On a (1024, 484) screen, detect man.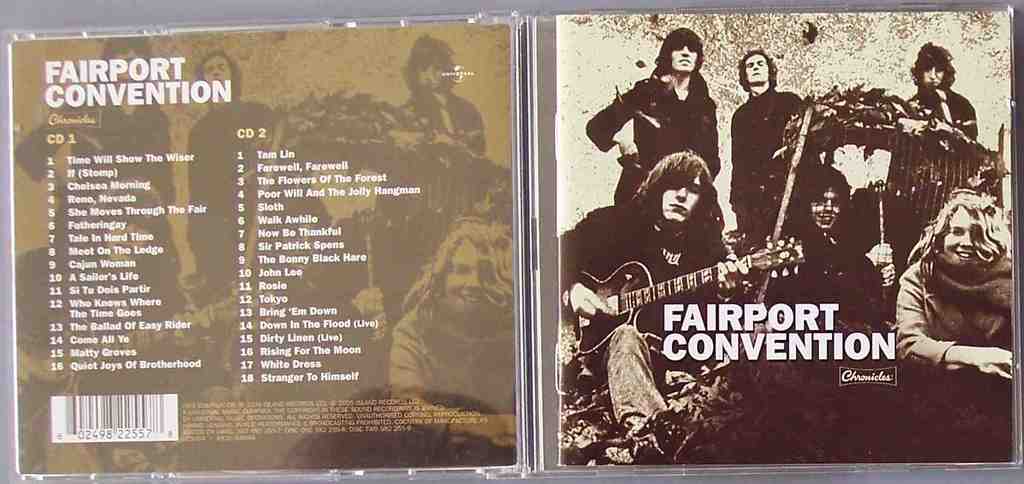
BBox(592, 60, 732, 222).
